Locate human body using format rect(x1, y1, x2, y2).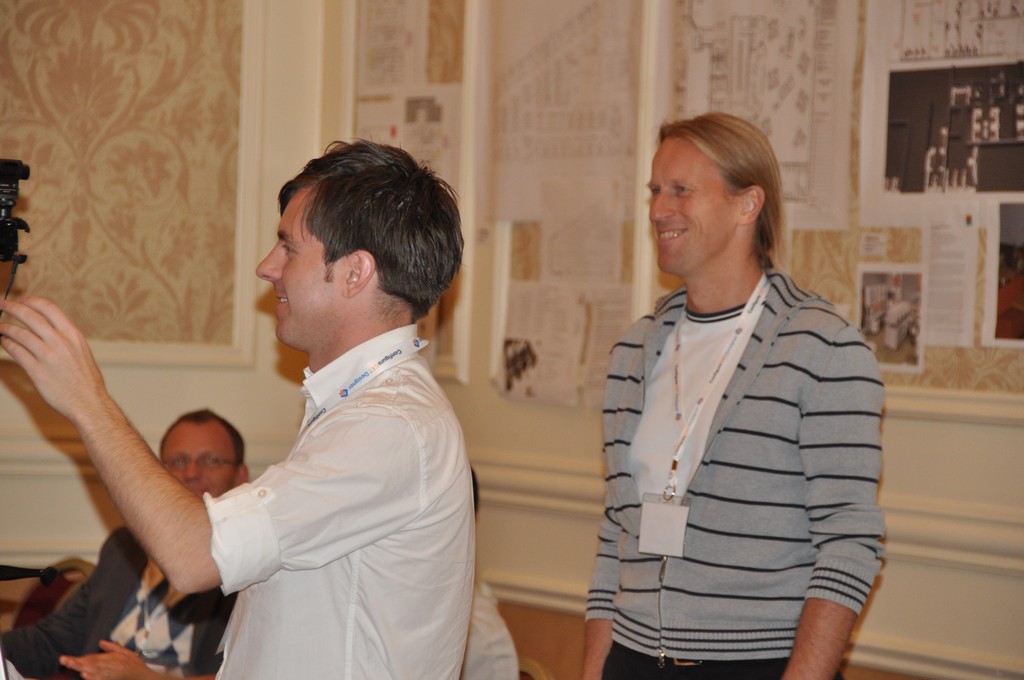
rect(0, 521, 232, 679).
